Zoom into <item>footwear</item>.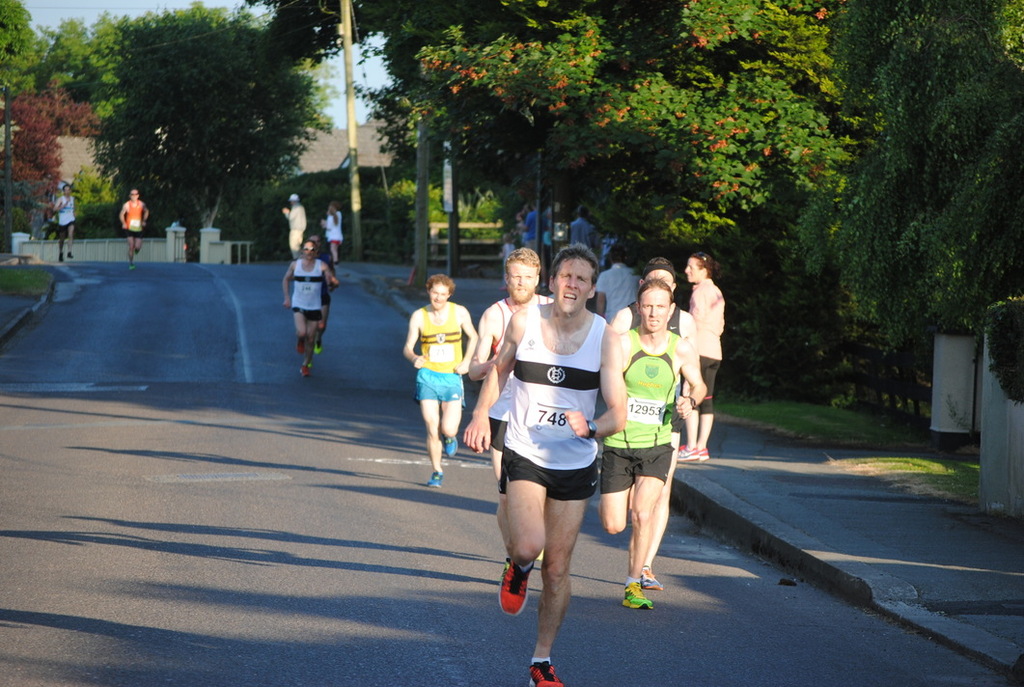
Zoom target: region(497, 560, 526, 623).
